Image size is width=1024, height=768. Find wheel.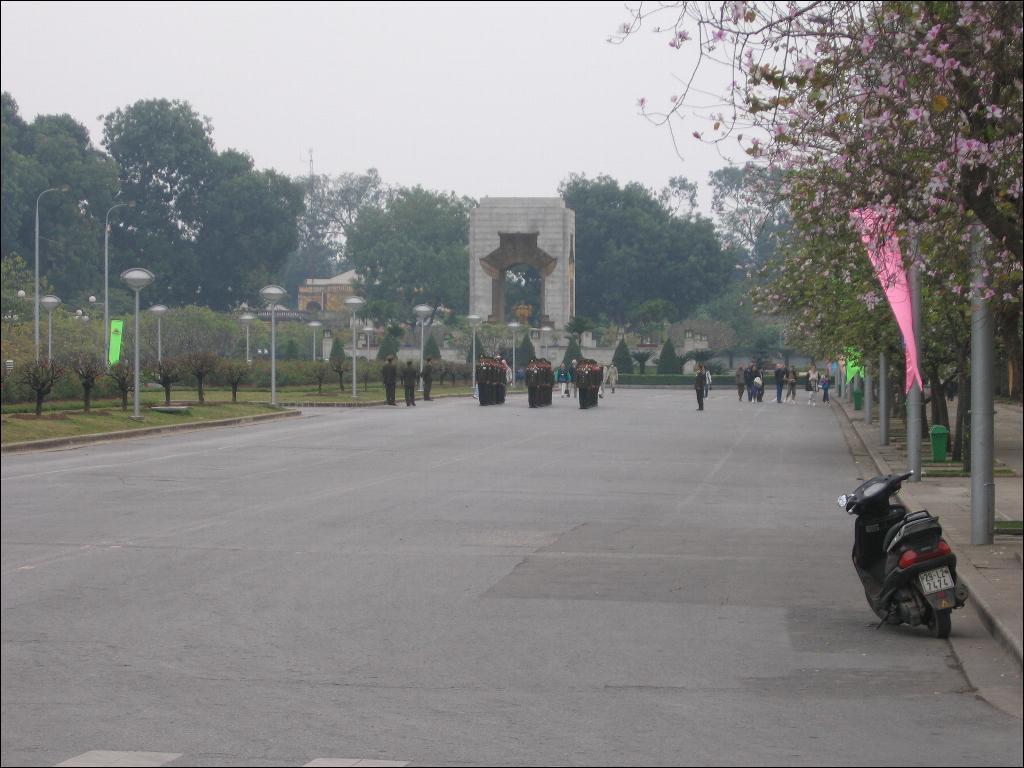
{"left": 864, "top": 591, "right": 901, "bottom": 624}.
